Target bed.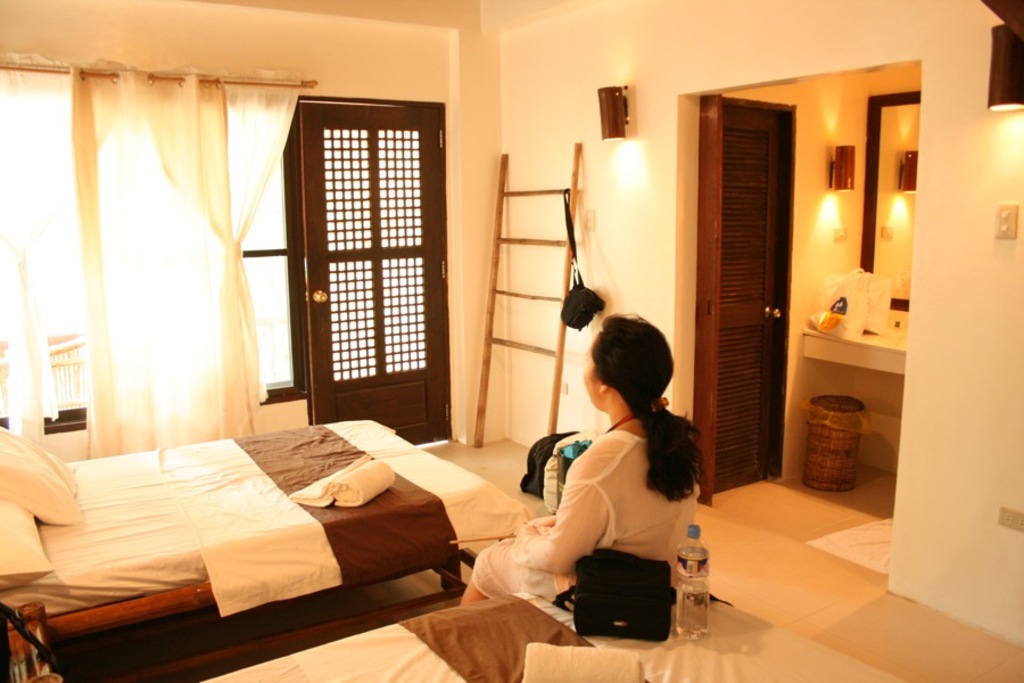
Target region: box=[203, 583, 920, 682].
